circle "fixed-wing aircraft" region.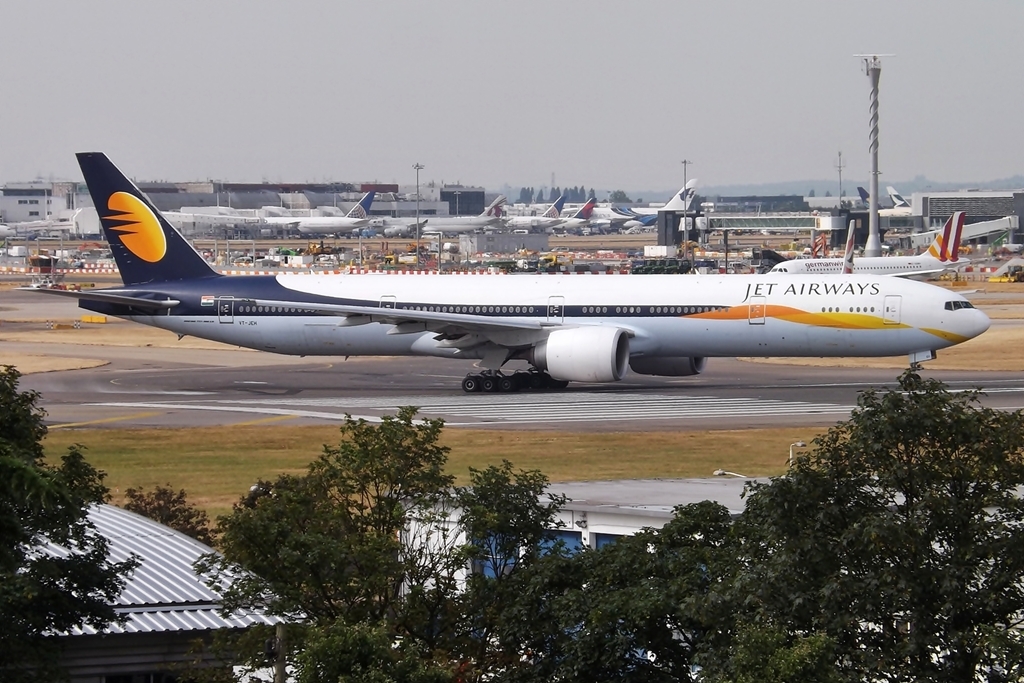
Region: <box>767,211,970,280</box>.
